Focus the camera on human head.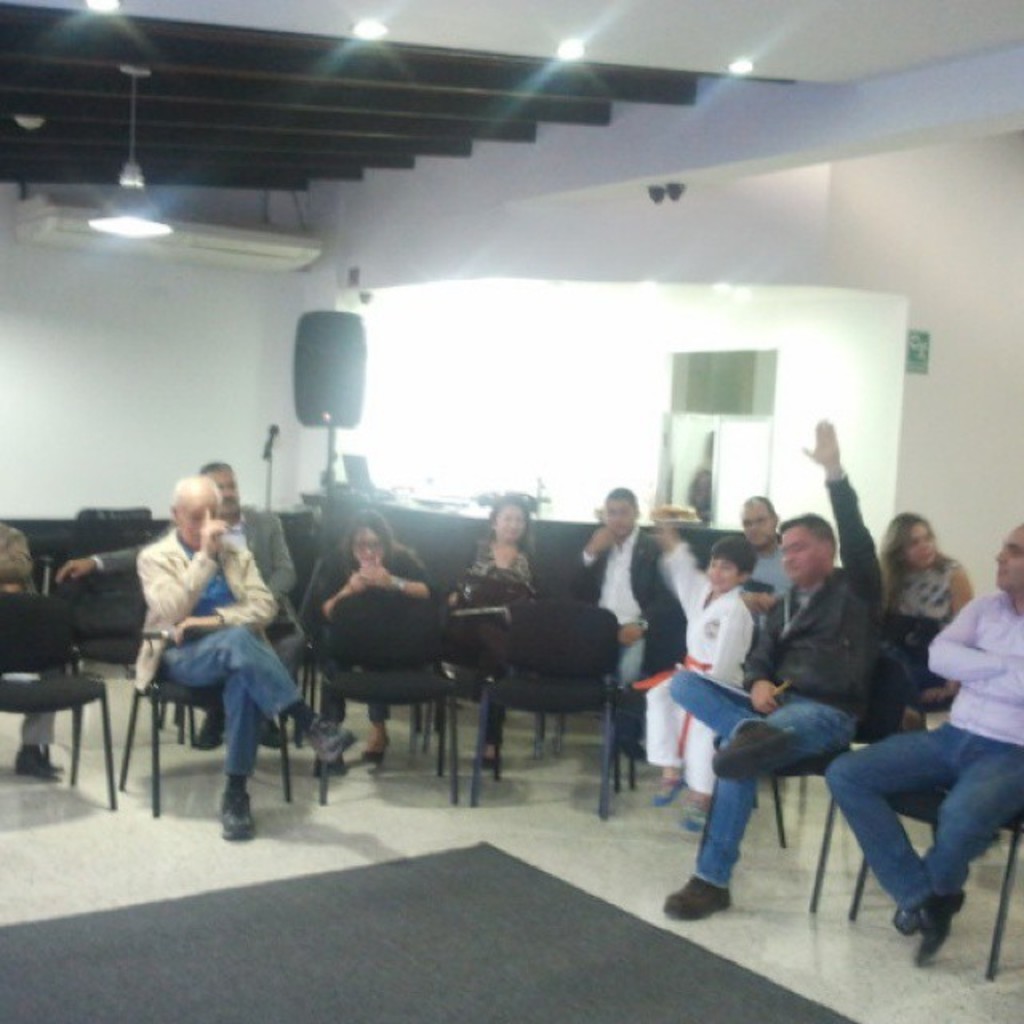
Focus region: [485,498,528,549].
